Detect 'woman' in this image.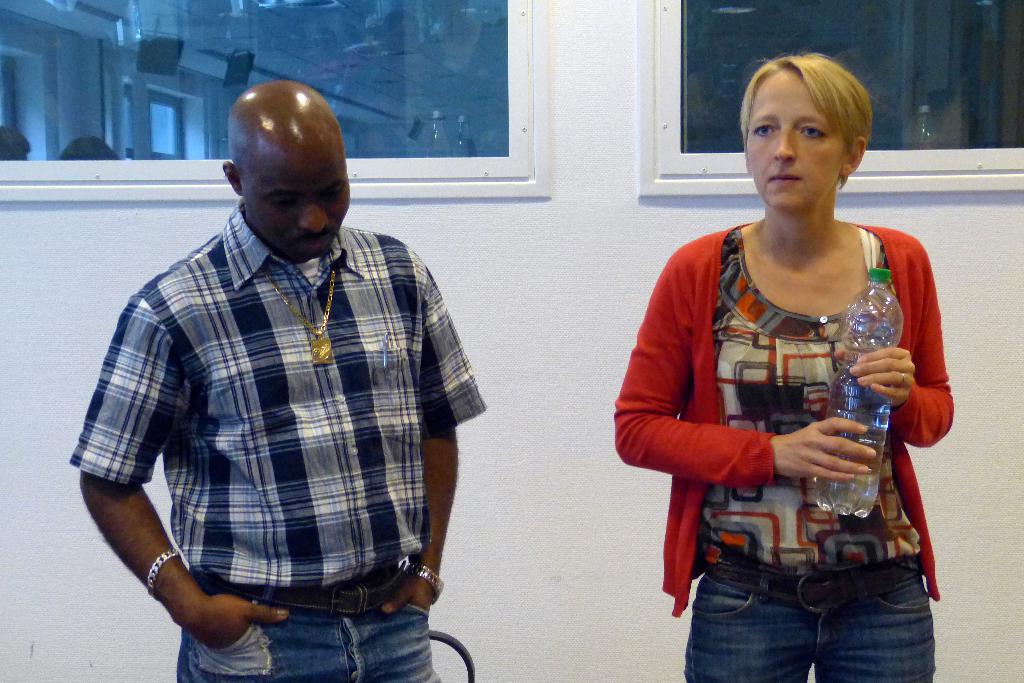
Detection: bbox(623, 52, 959, 682).
